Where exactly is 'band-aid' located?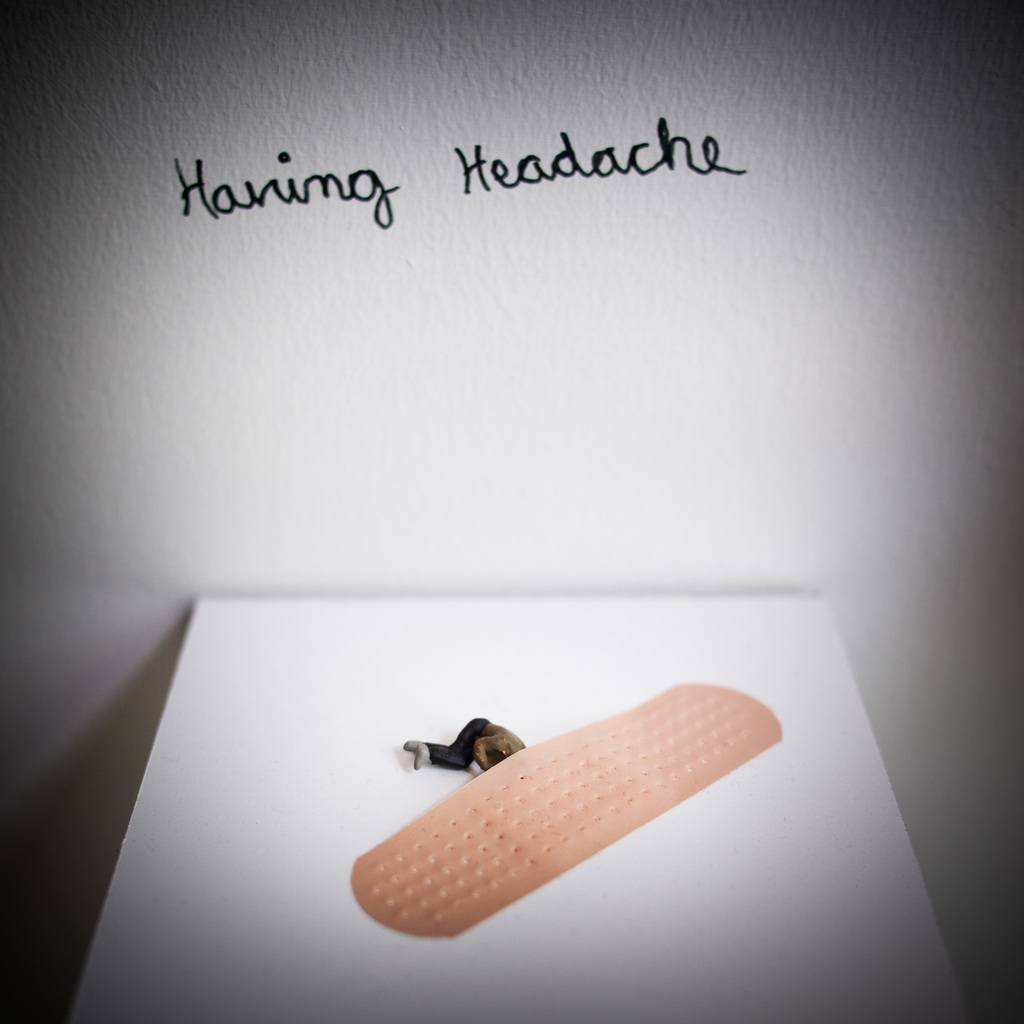
Its bounding box is <box>349,682,785,936</box>.
